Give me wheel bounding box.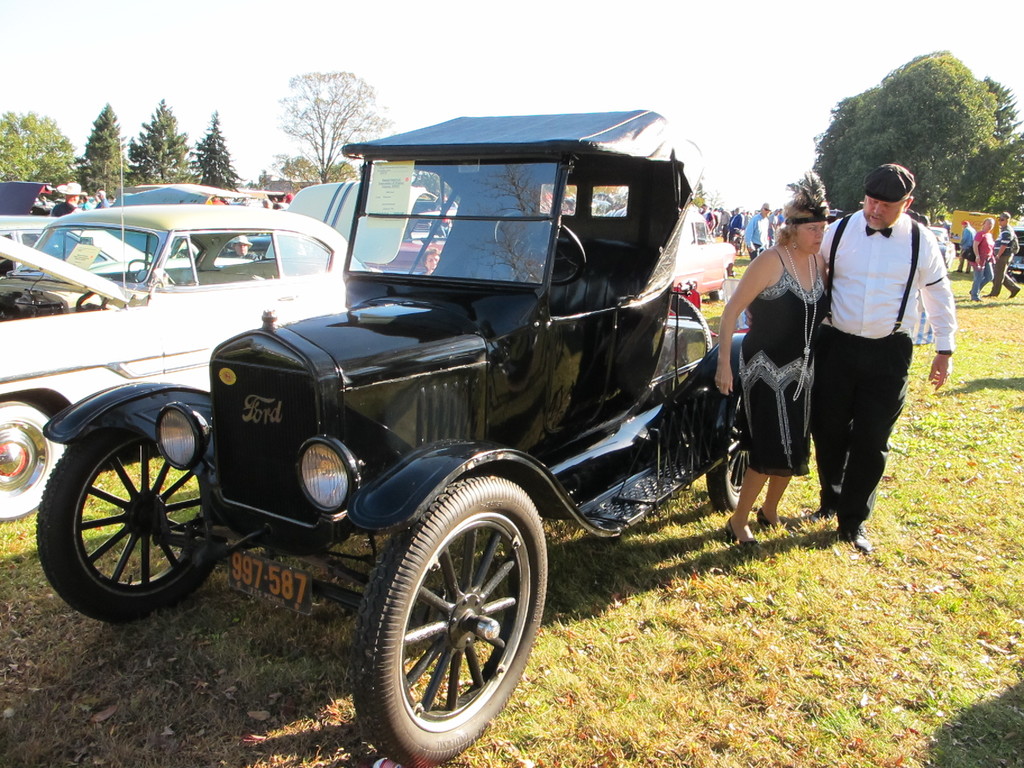
[348,472,547,767].
